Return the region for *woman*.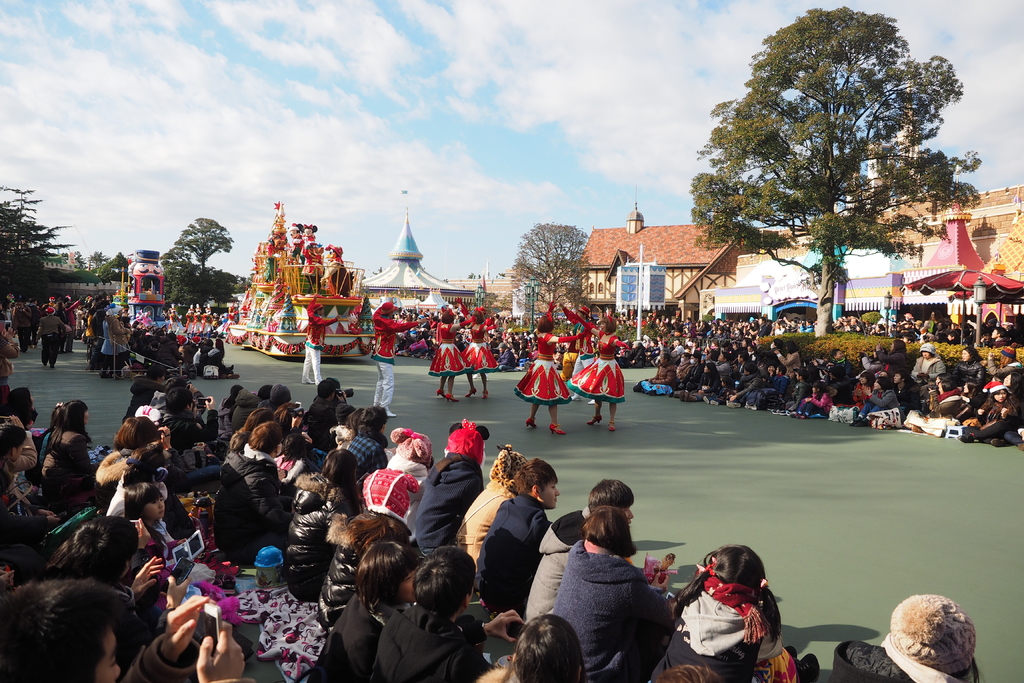
(x1=948, y1=346, x2=985, y2=388).
